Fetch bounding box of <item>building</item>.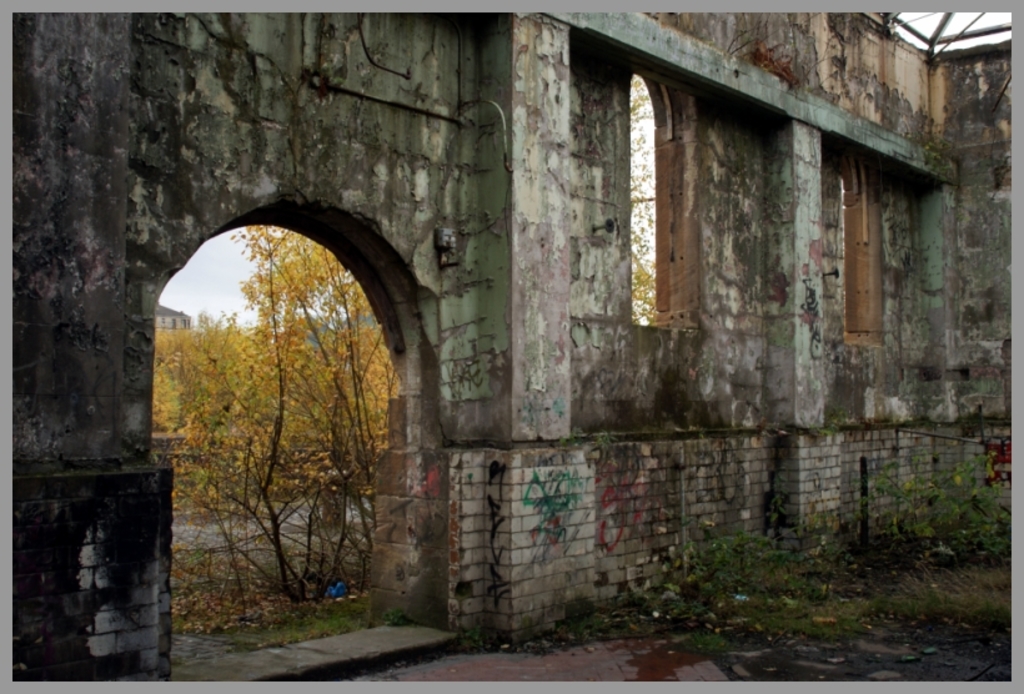
Bbox: select_region(151, 305, 197, 332).
